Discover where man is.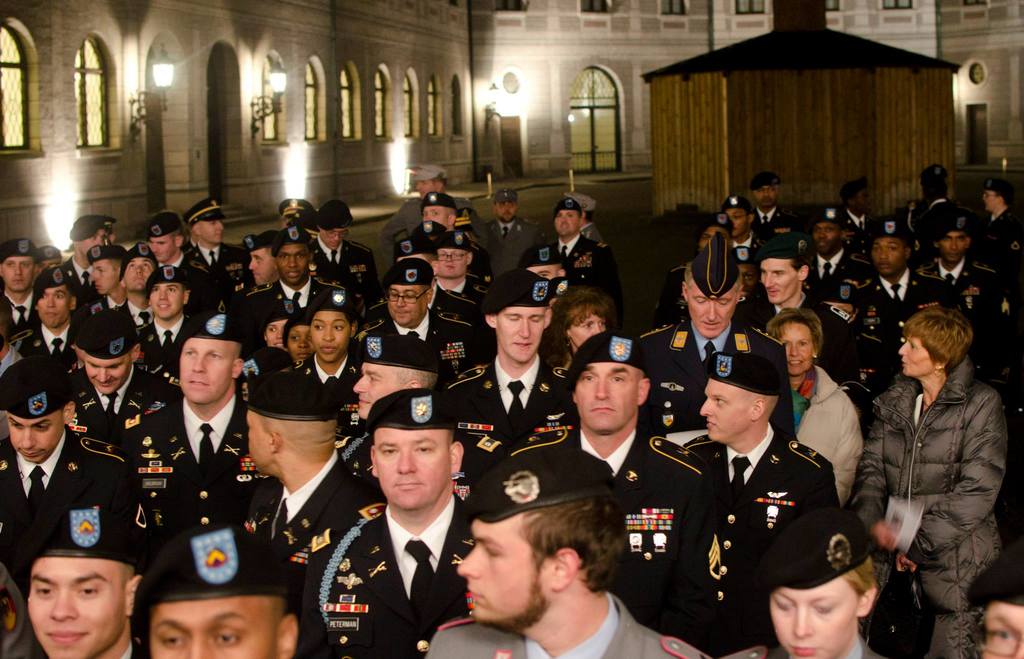
Discovered at BBox(2, 236, 45, 328).
